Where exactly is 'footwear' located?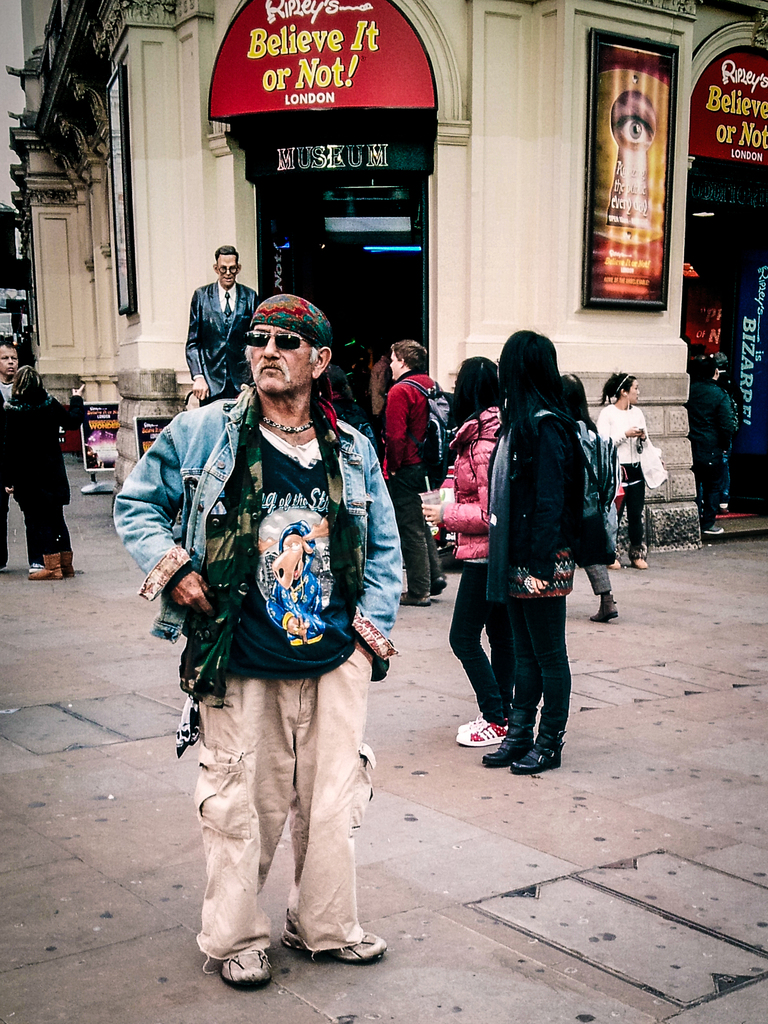
Its bounding box is bbox=[515, 732, 567, 774].
